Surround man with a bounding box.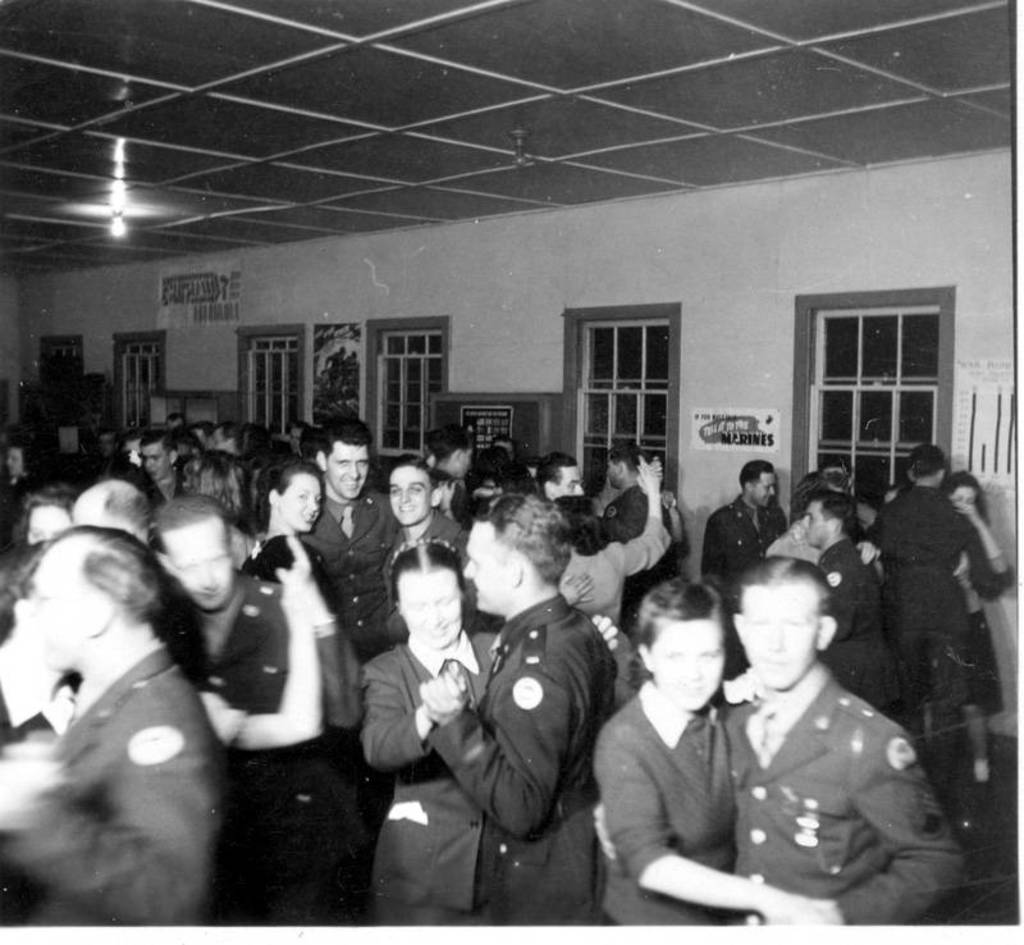
bbox(864, 446, 979, 771).
